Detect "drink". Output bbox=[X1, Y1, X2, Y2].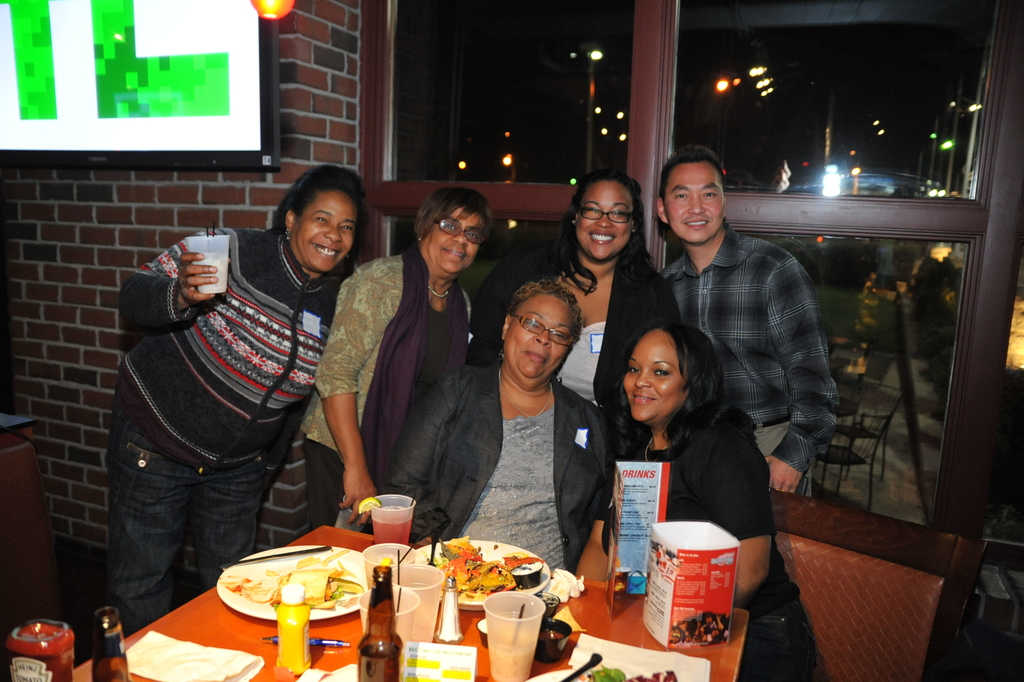
bbox=[371, 509, 409, 548].
